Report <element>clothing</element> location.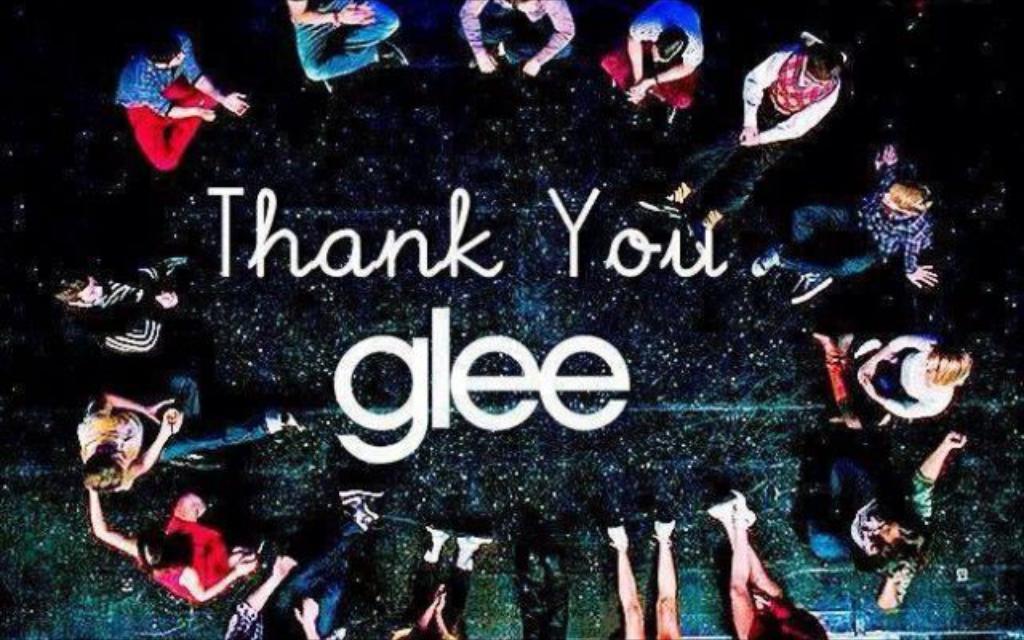
Report: <box>134,512,253,605</box>.
